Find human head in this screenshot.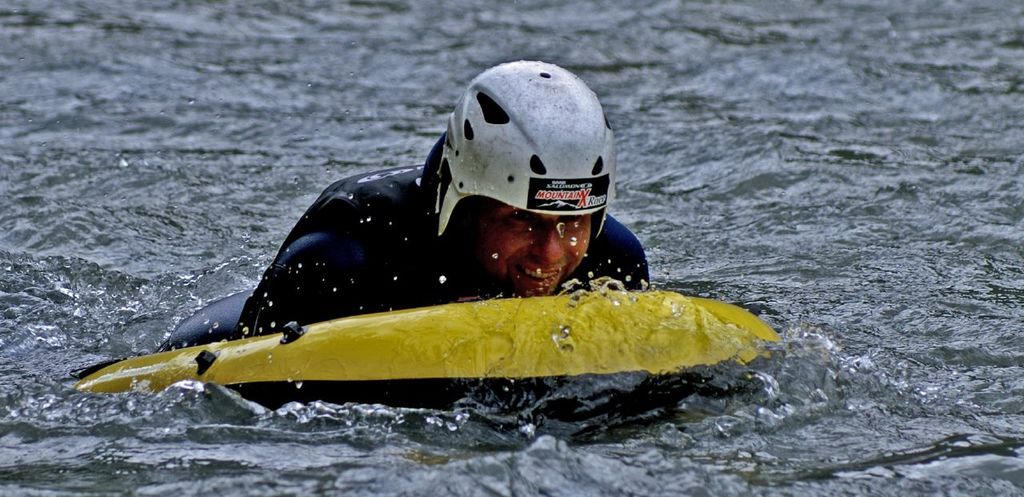
The bounding box for human head is rect(413, 59, 627, 307).
